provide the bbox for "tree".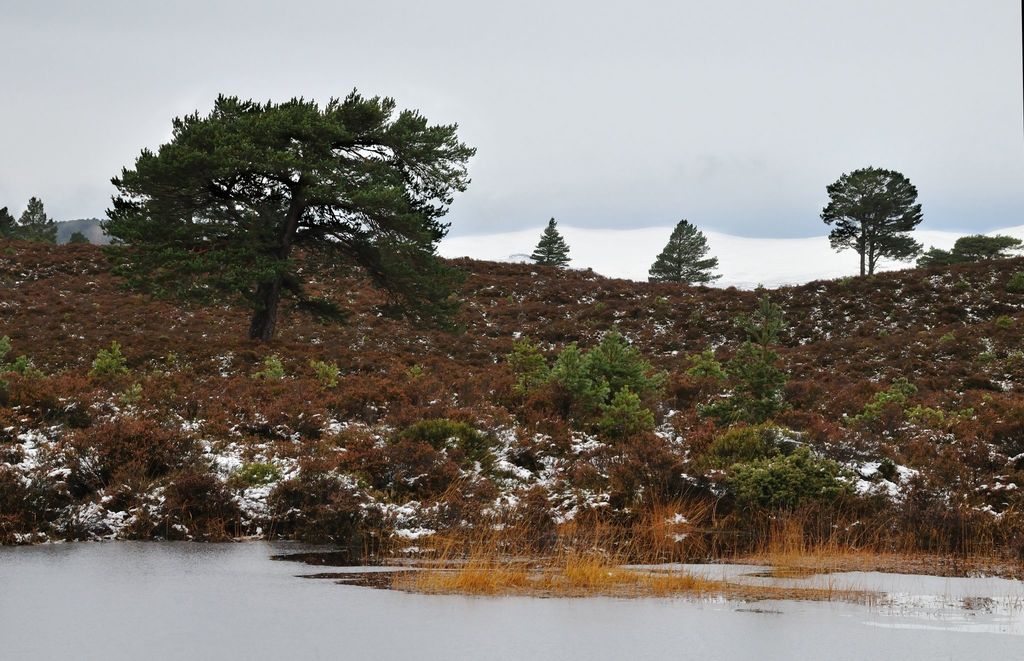
(530, 216, 573, 277).
